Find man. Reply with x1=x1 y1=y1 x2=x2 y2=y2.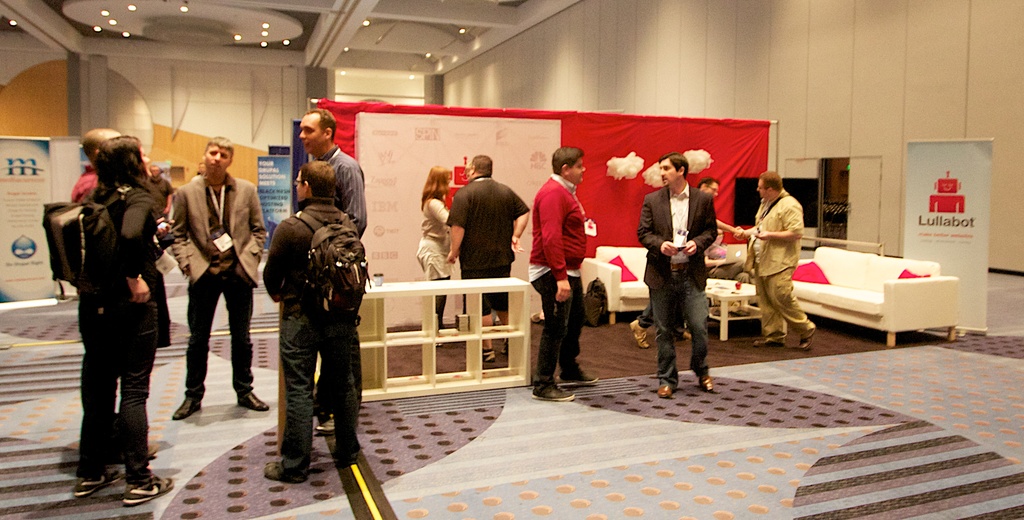
x1=172 y1=134 x2=271 y2=418.
